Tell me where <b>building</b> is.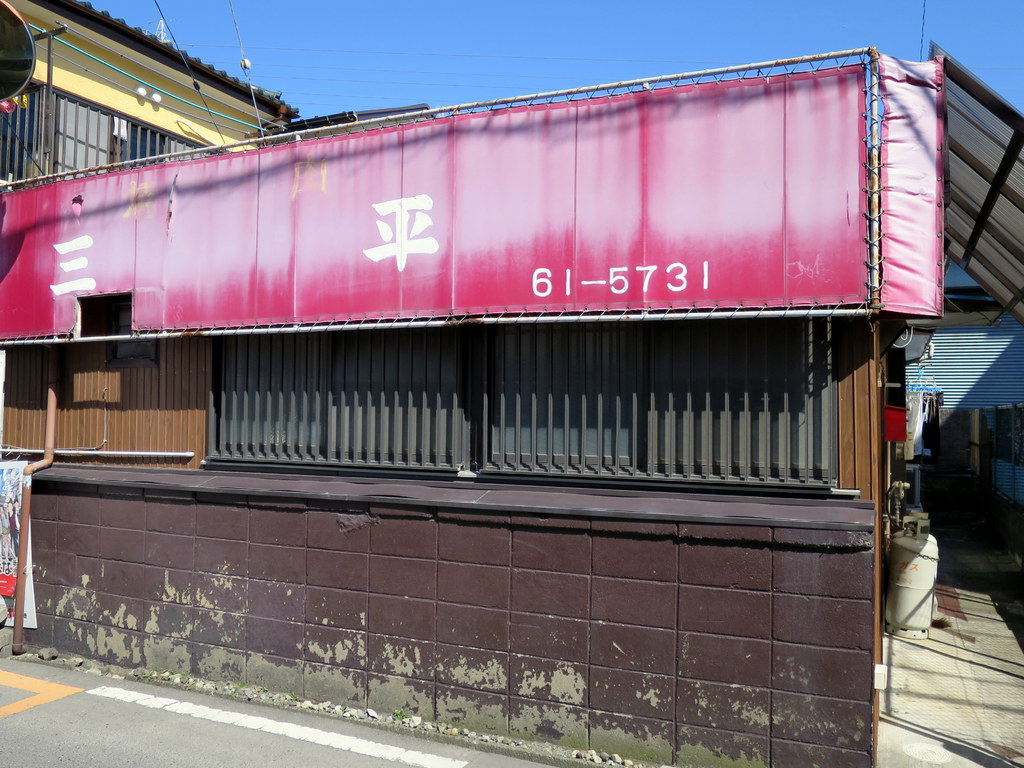
<b>building</b> is at 0, 0, 1023, 767.
